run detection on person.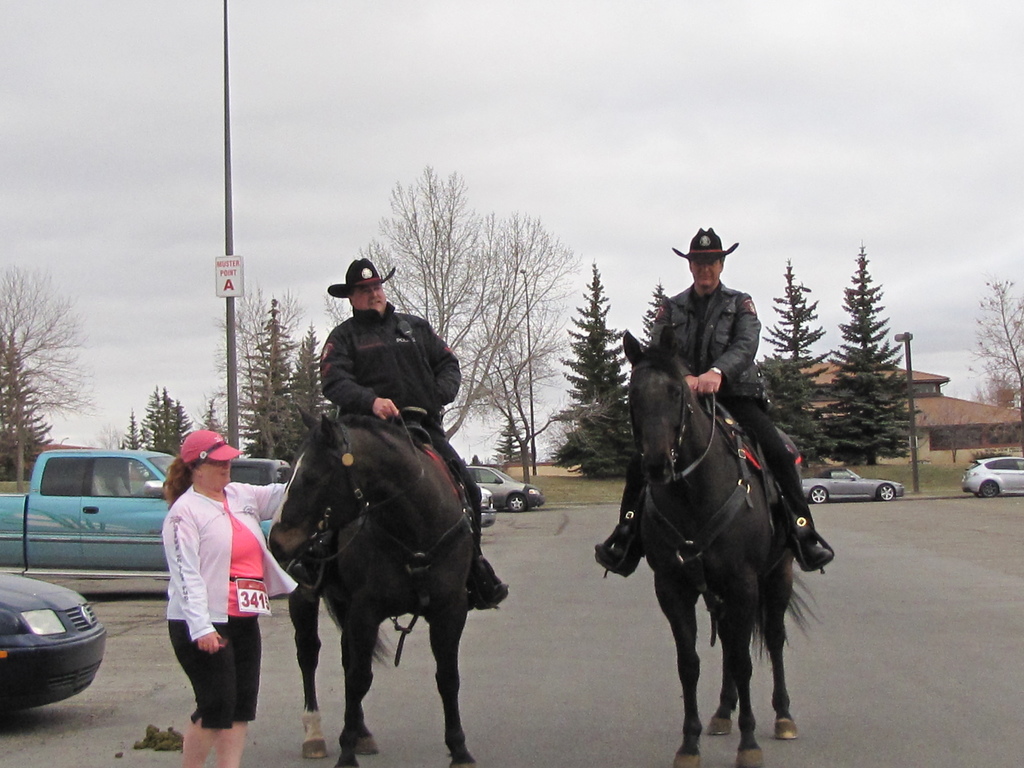
Result: locate(589, 220, 840, 596).
